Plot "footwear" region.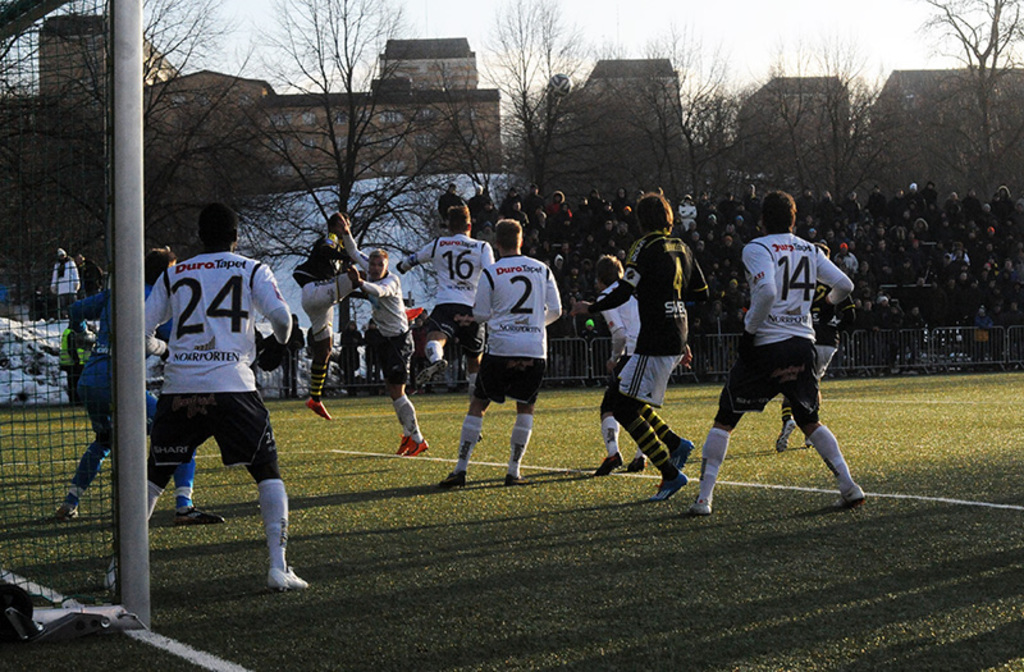
Plotted at bbox=(174, 506, 227, 526).
